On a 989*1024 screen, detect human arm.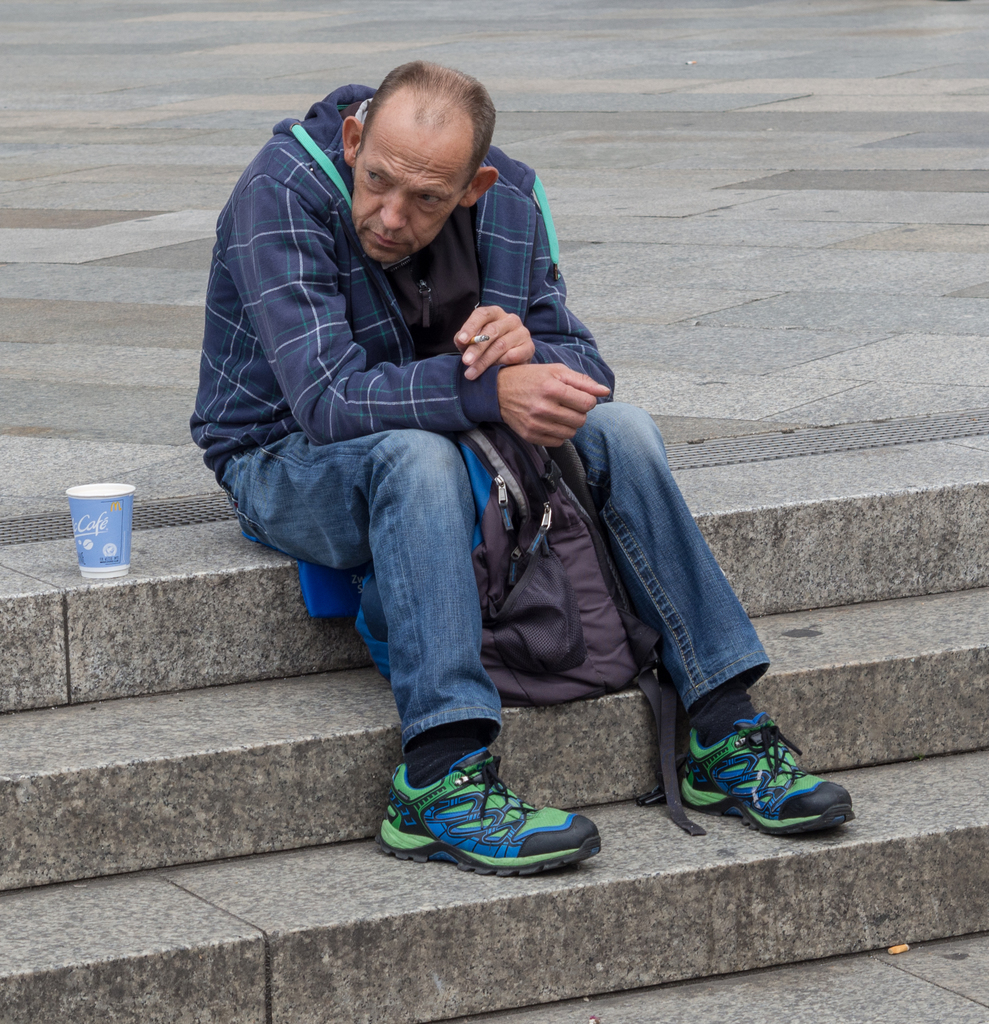
bbox=(452, 211, 616, 392).
